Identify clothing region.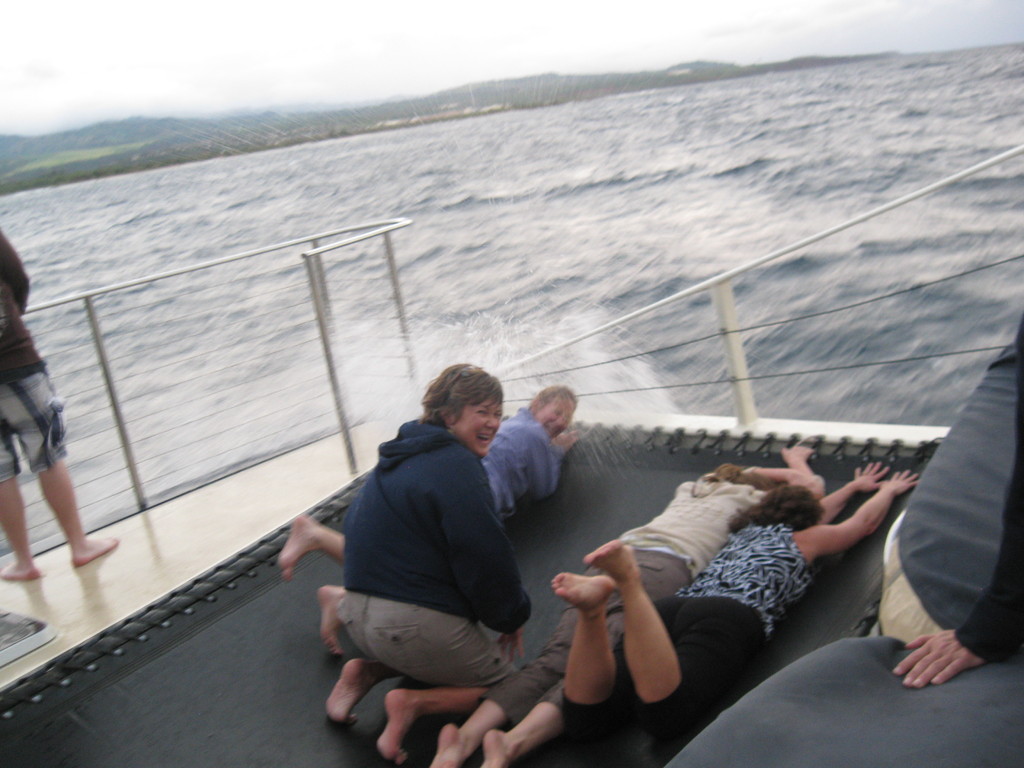
Region: crop(0, 227, 76, 490).
